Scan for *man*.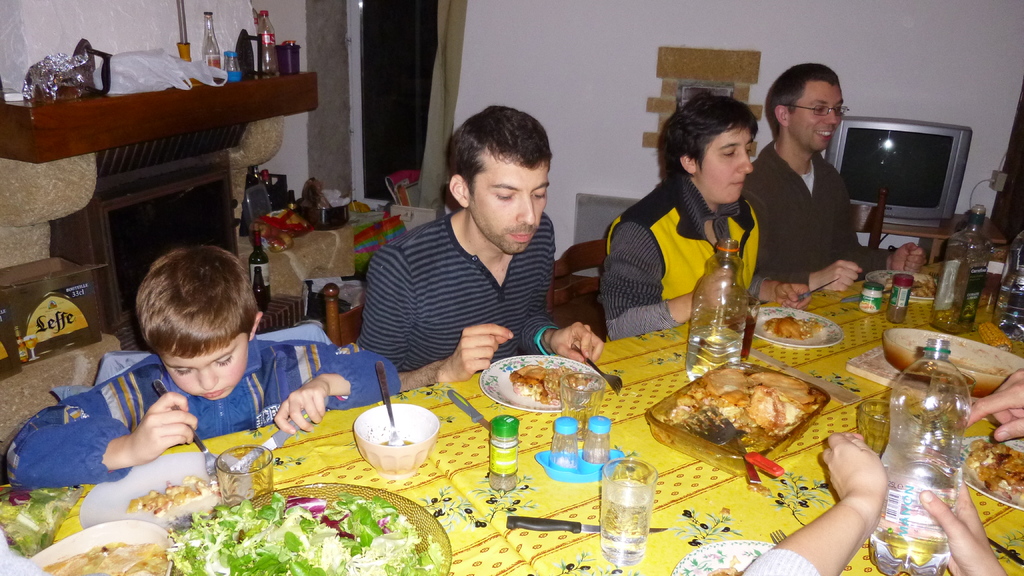
Scan result: <region>356, 102, 604, 381</region>.
